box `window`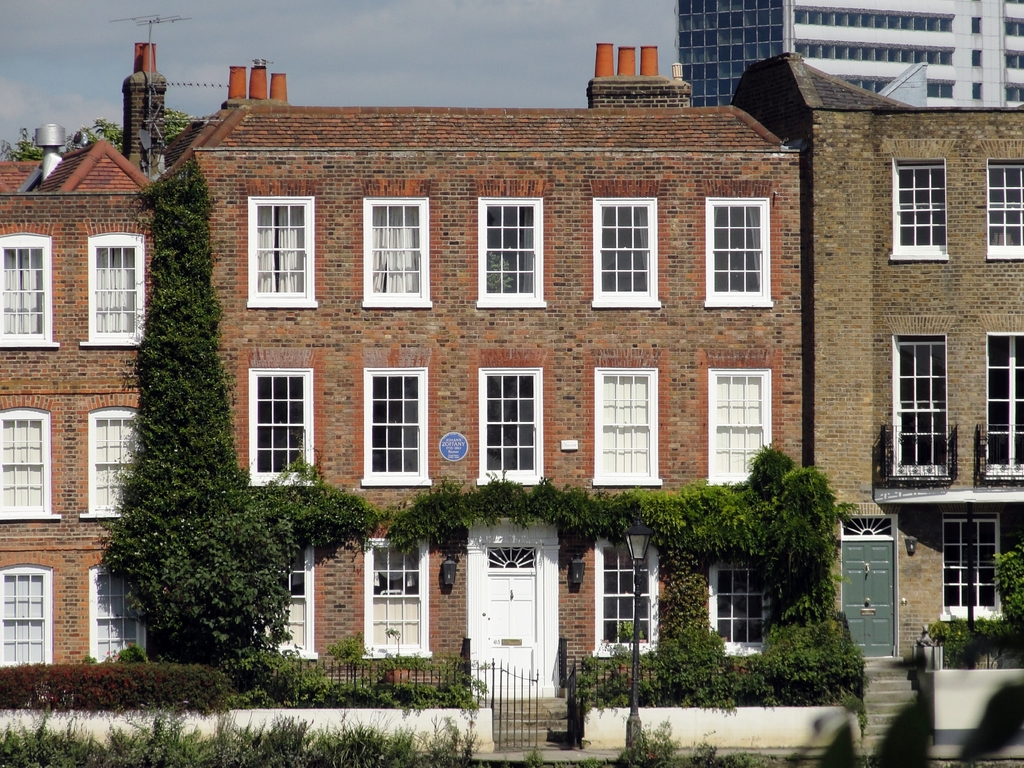
{"left": 248, "top": 543, "right": 324, "bottom": 663}
